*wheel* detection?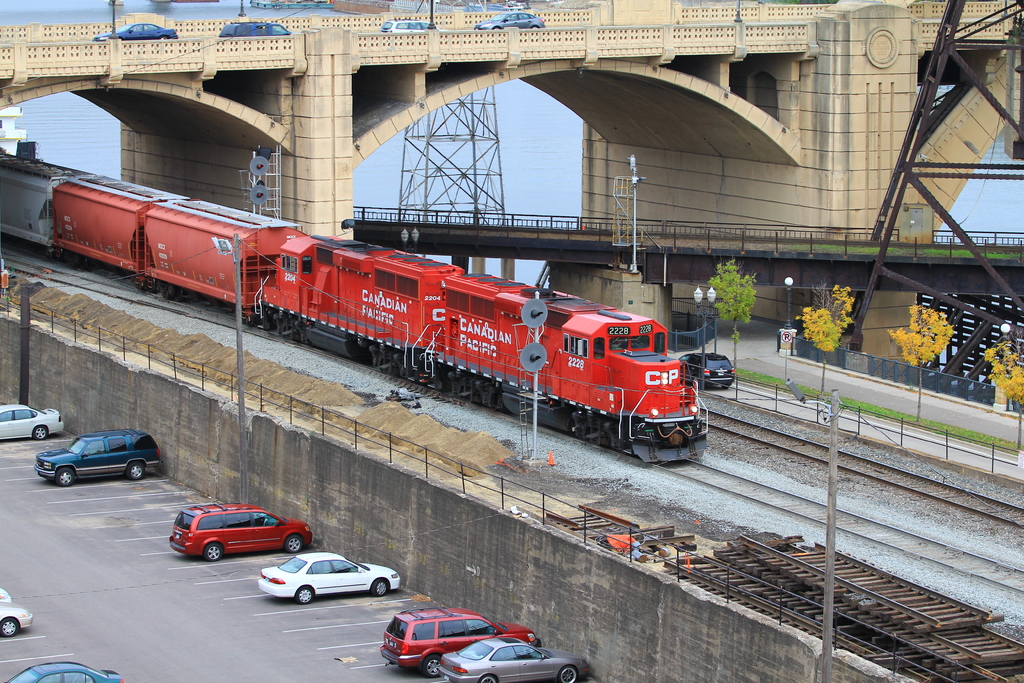
x1=493 y1=26 x2=501 y2=28
